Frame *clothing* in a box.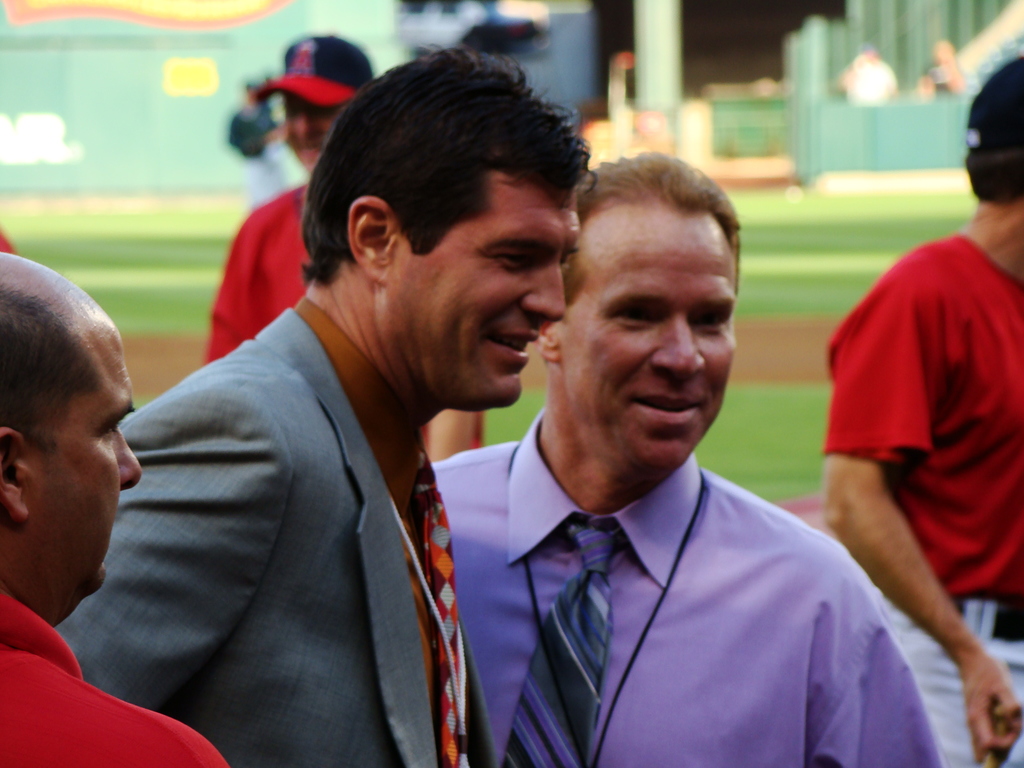
pyautogui.locateOnScreen(56, 290, 480, 767).
